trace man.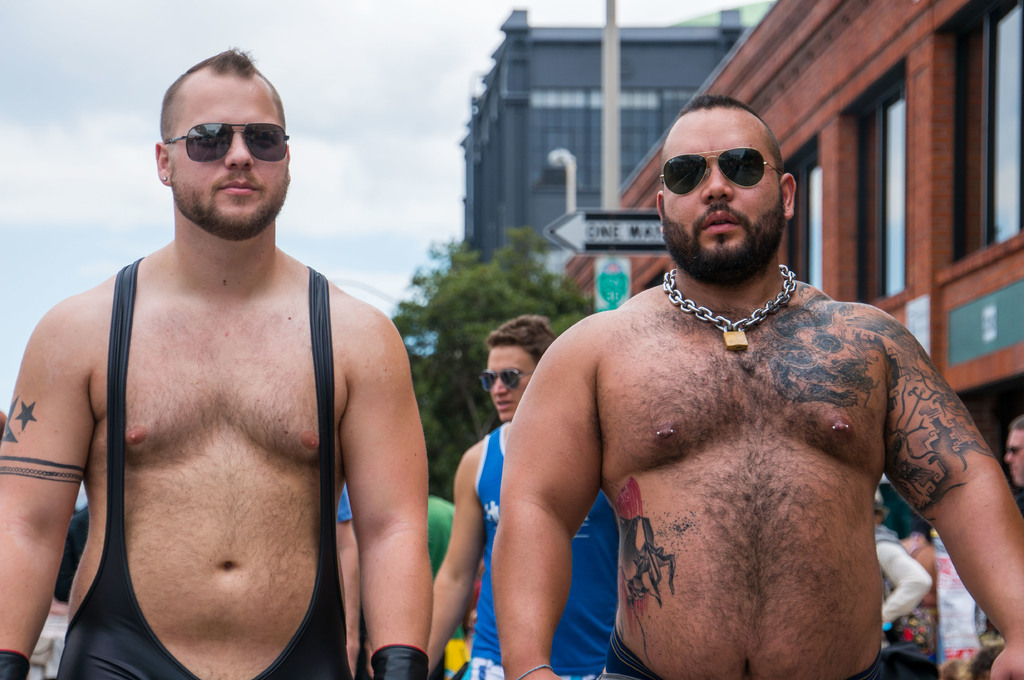
Traced to rect(1007, 418, 1023, 493).
